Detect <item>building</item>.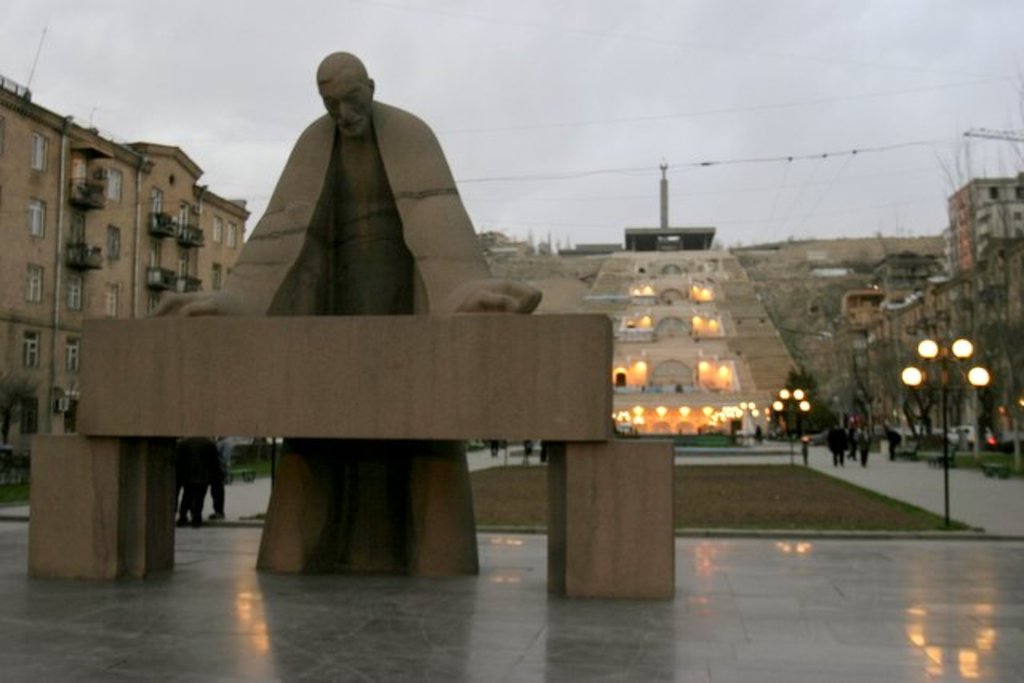
Detected at <box>939,181,1022,270</box>.
